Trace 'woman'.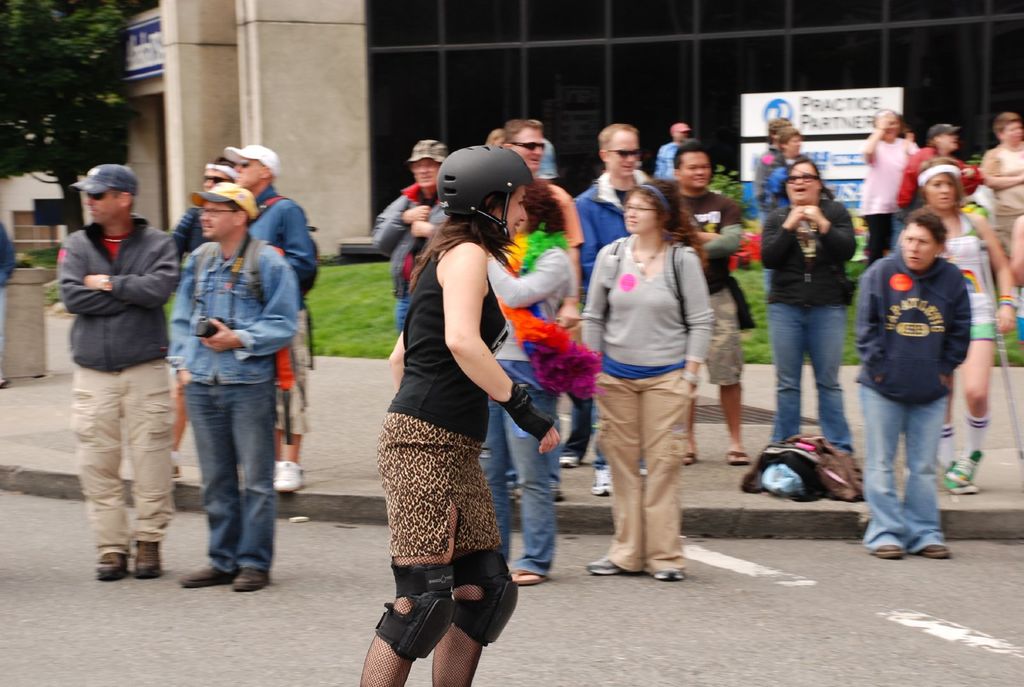
Traced to bbox=(752, 159, 856, 459).
